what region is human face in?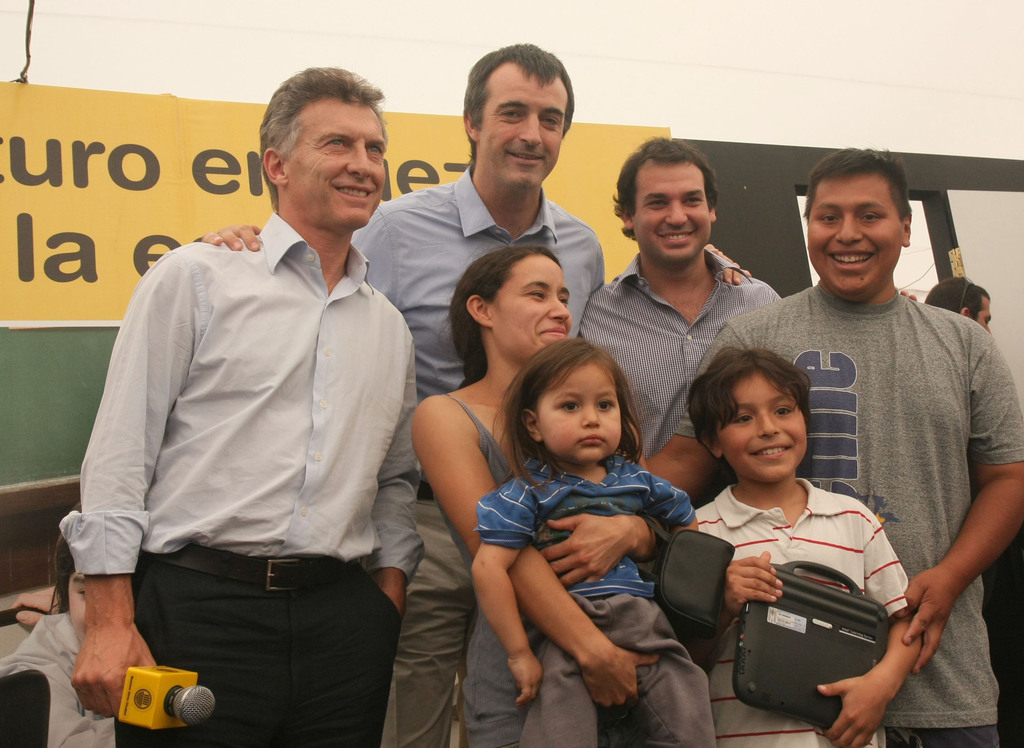
select_region(492, 256, 573, 361).
